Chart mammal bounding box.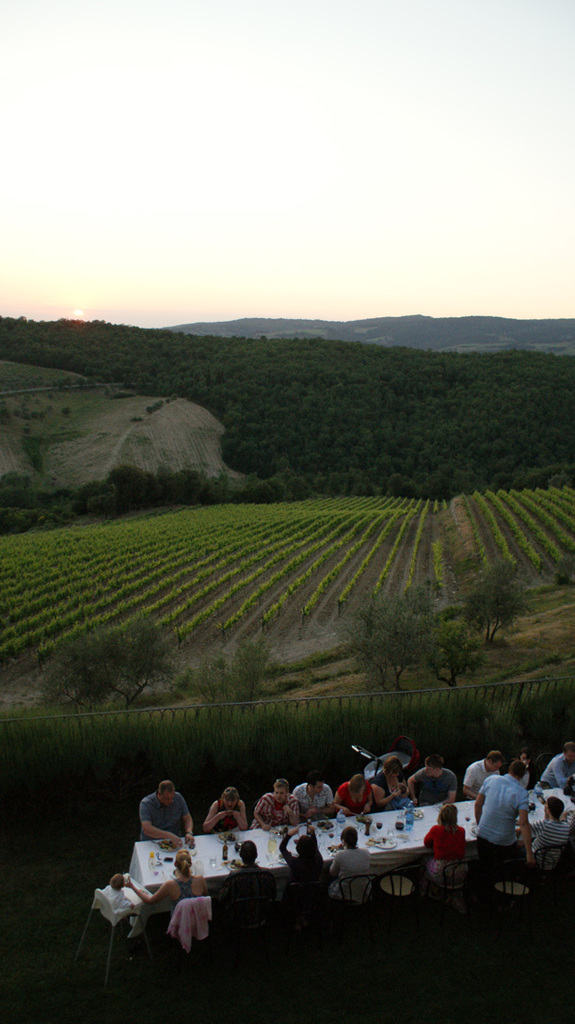
Charted: 208/786/250/832.
